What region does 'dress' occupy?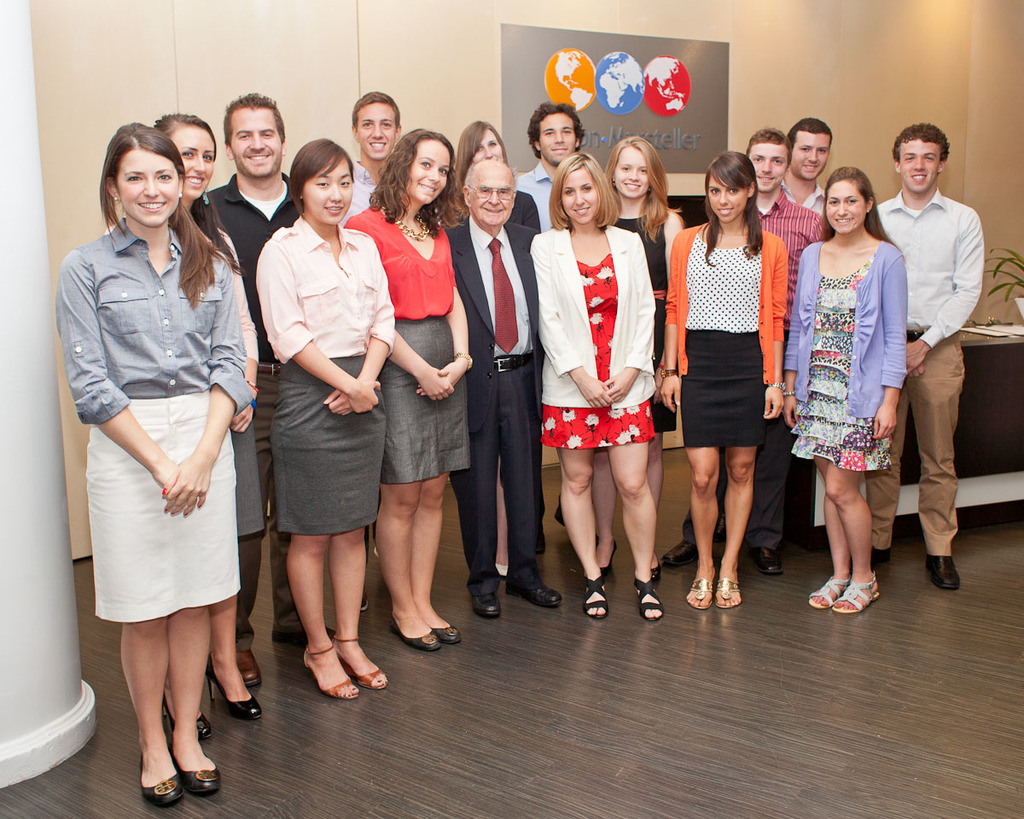
BBox(603, 212, 676, 433).
